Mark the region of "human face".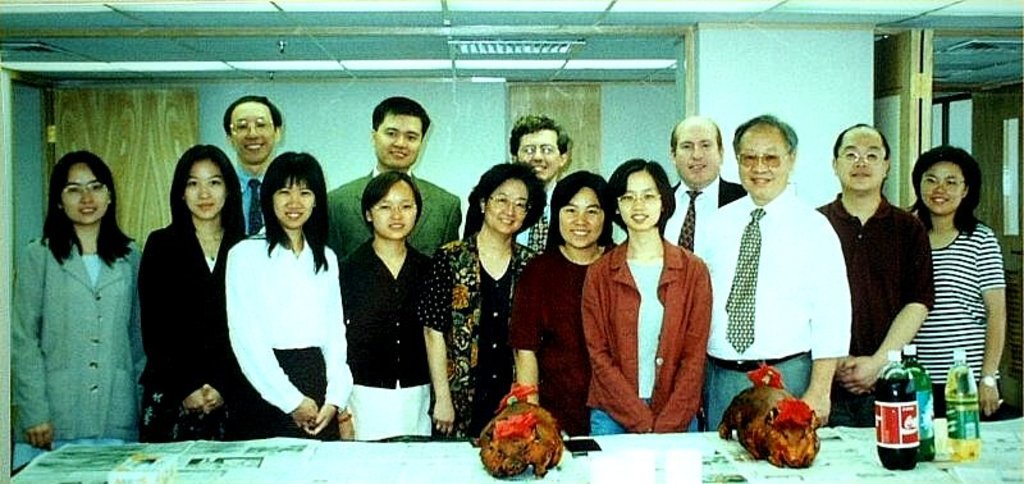
Region: 618/172/660/230.
